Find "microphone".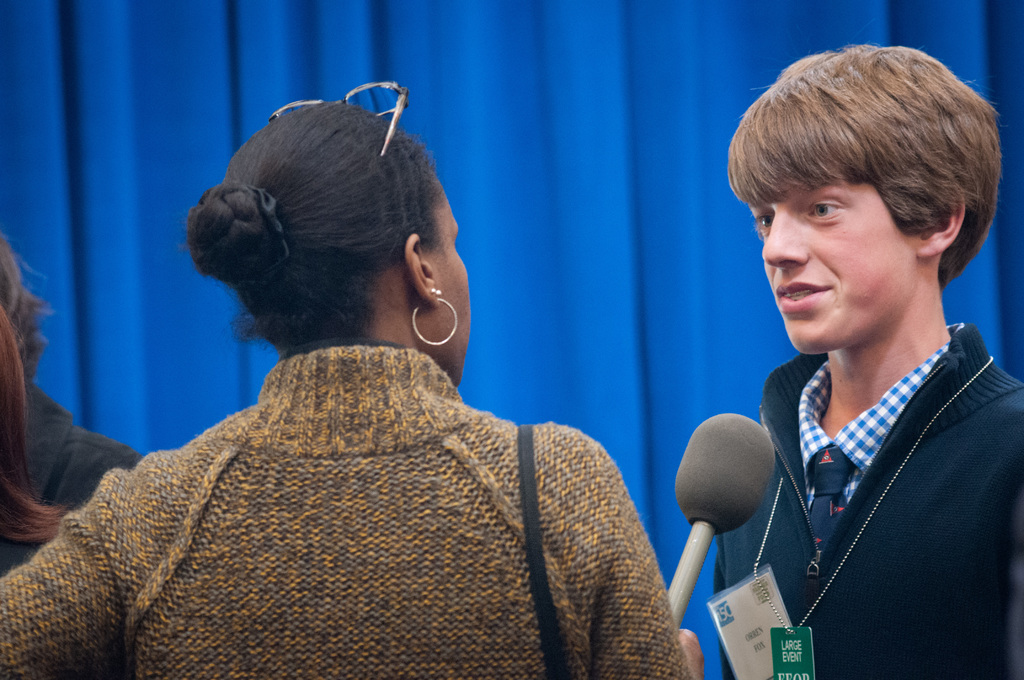
667, 411, 775, 626.
